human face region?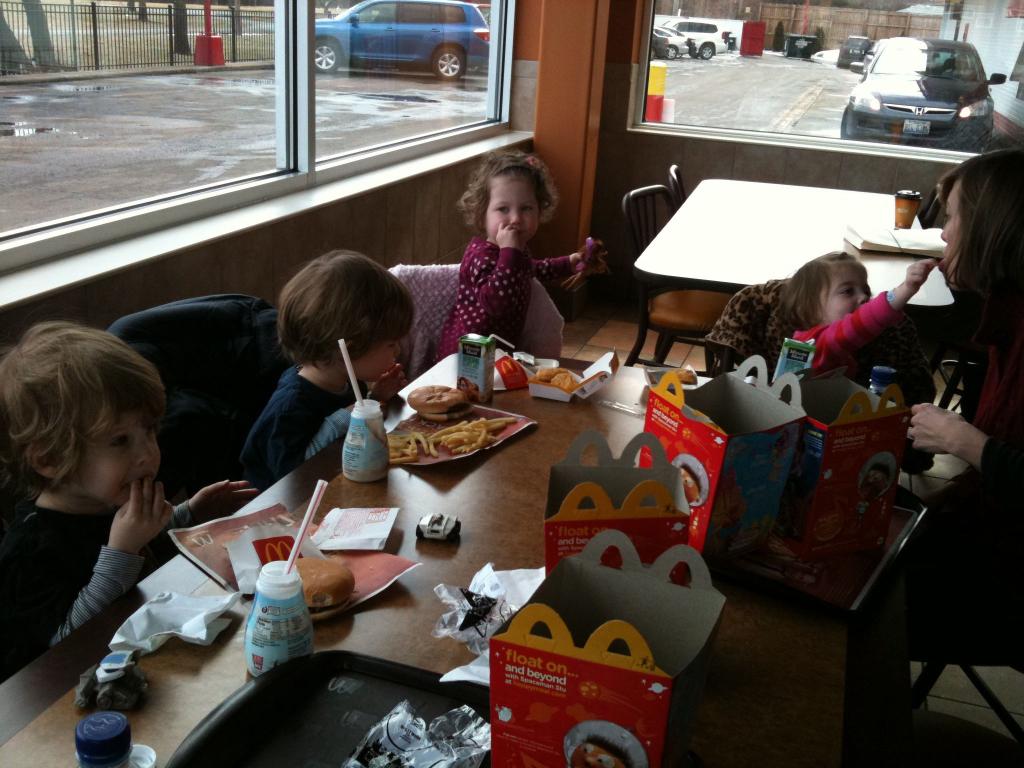
l=80, t=401, r=165, b=508
